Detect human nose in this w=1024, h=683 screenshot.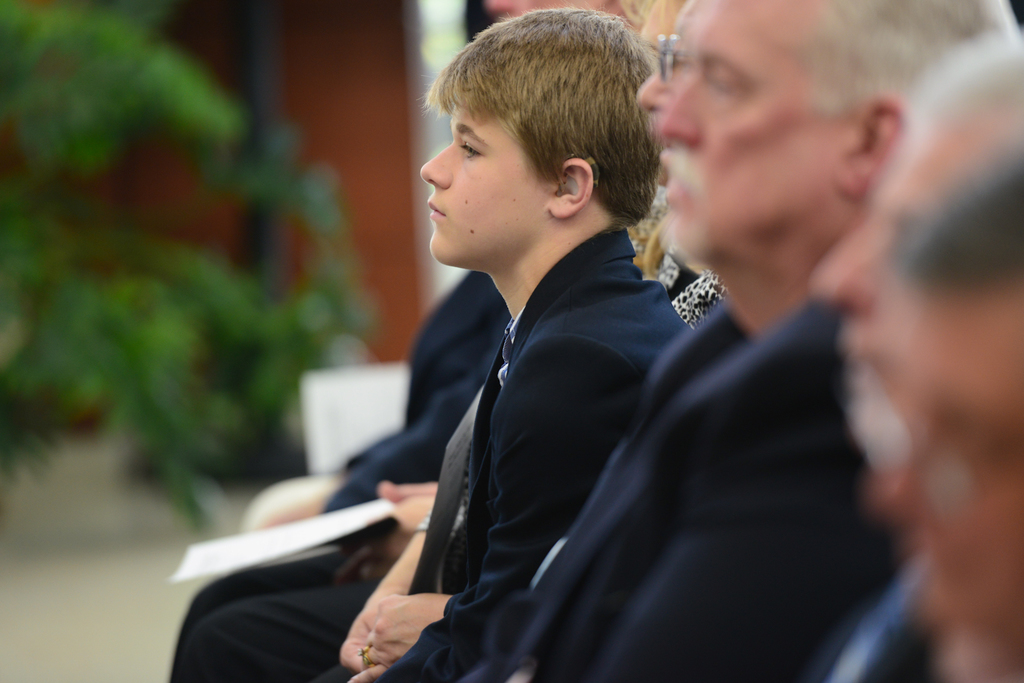
Detection: [653, 68, 696, 142].
